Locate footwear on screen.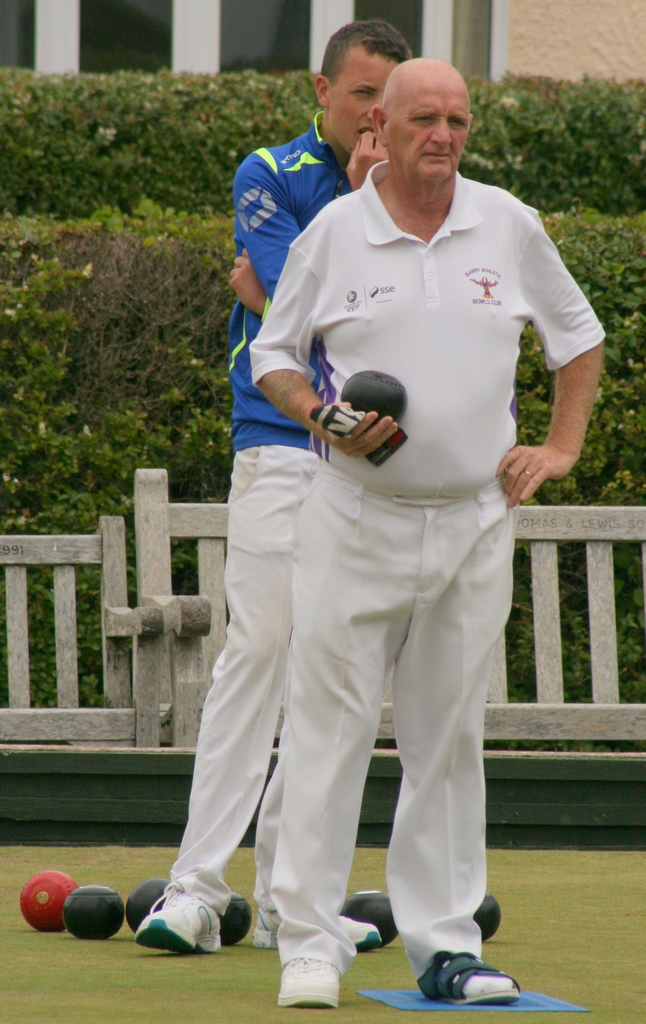
On screen at box=[249, 908, 382, 954].
